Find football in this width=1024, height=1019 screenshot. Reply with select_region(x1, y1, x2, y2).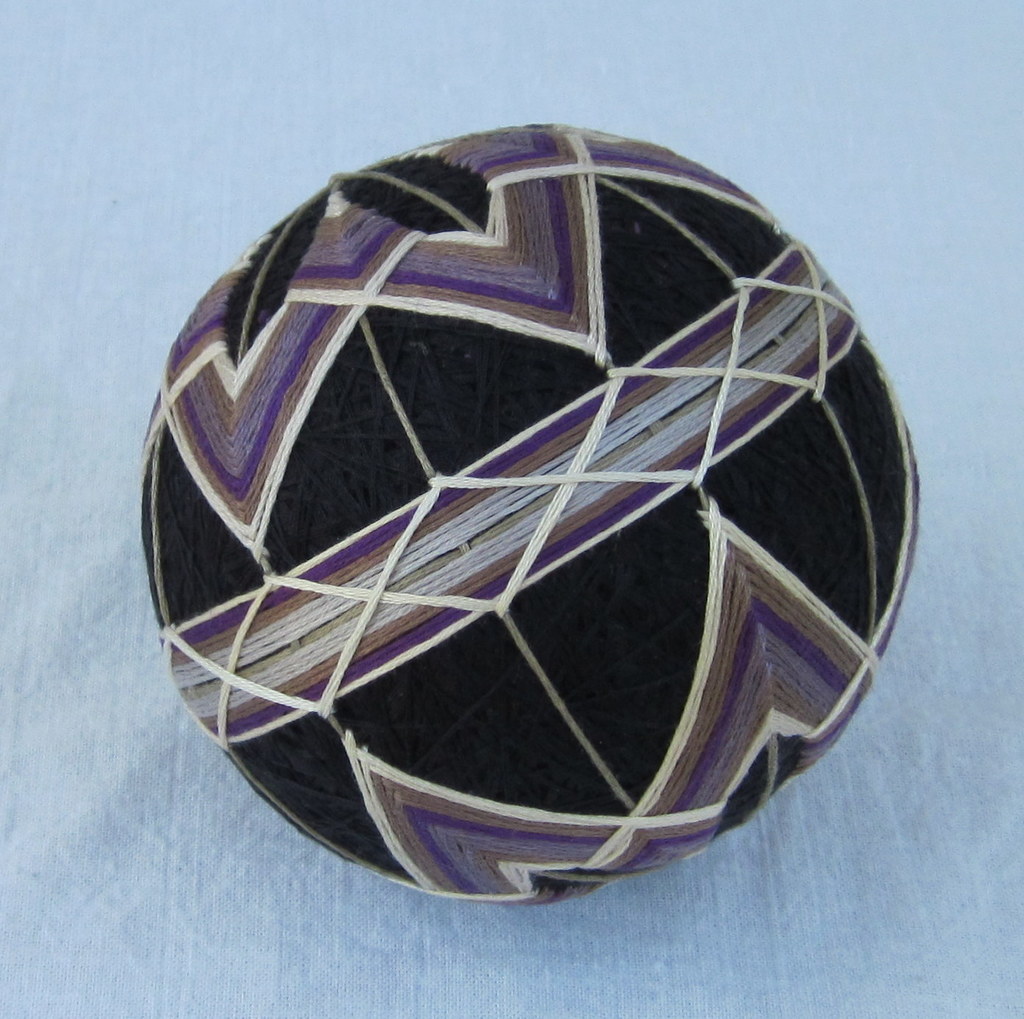
select_region(138, 120, 925, 904).
